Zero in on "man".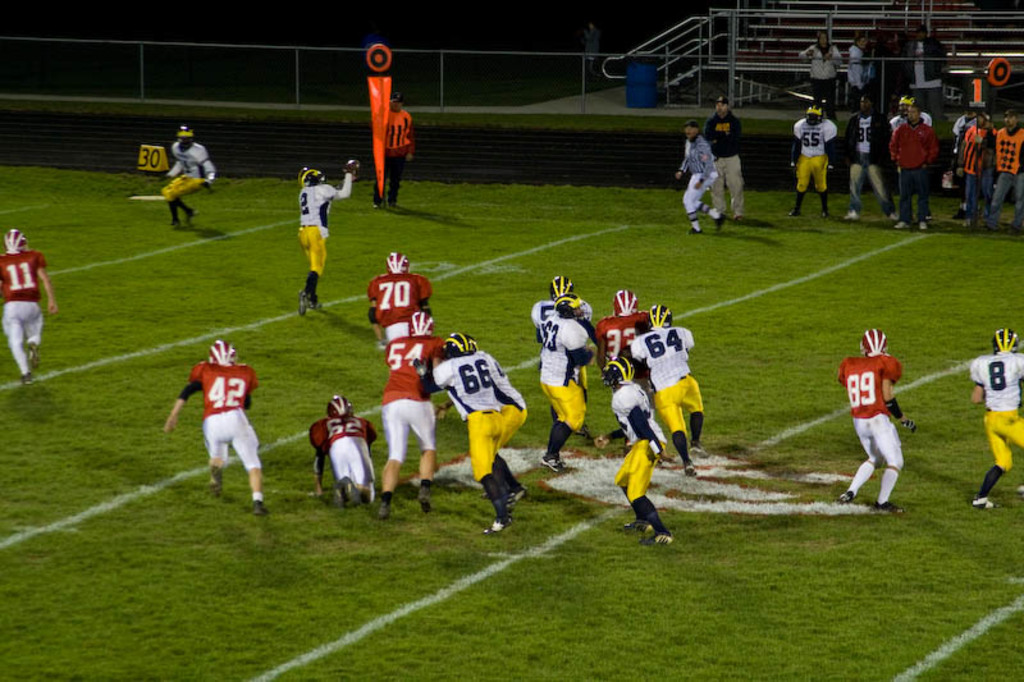
Zeroed in: 415,331,522,532.
